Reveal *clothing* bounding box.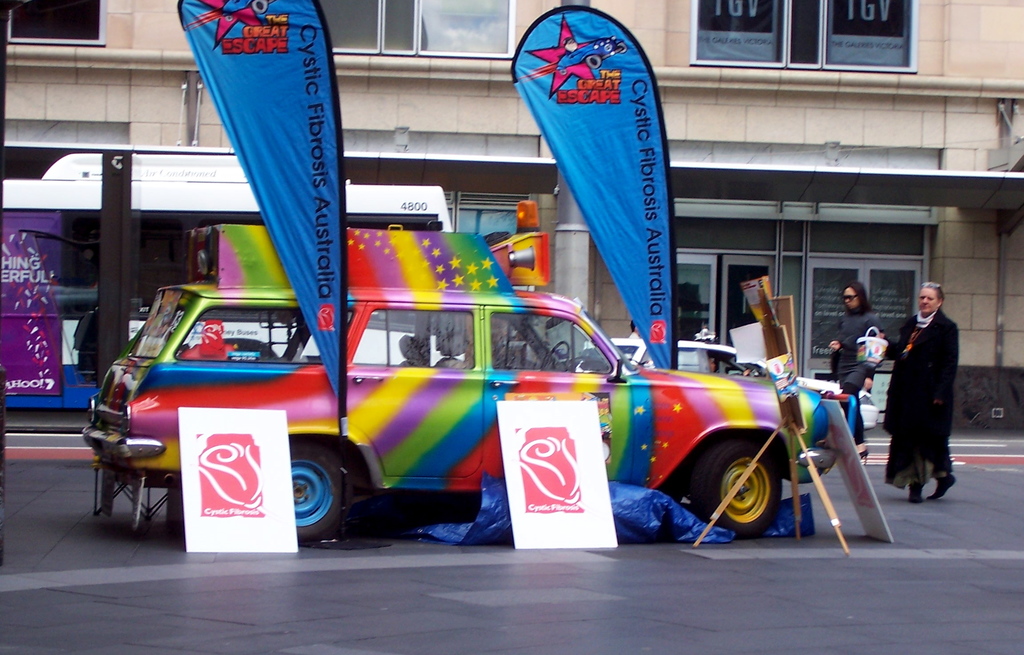
Revealed: (825,298,888,452).
